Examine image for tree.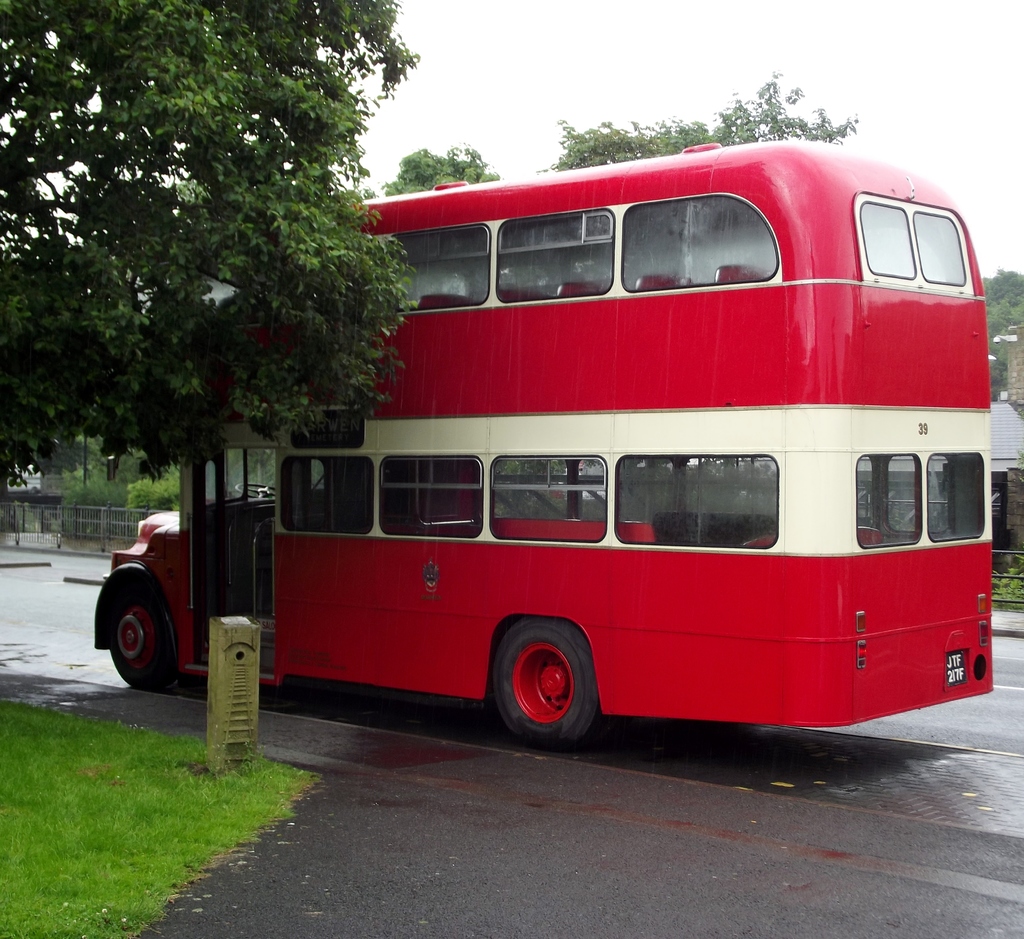
Examination result: <bbox>975, 259, 1023, 373</bbox>.
